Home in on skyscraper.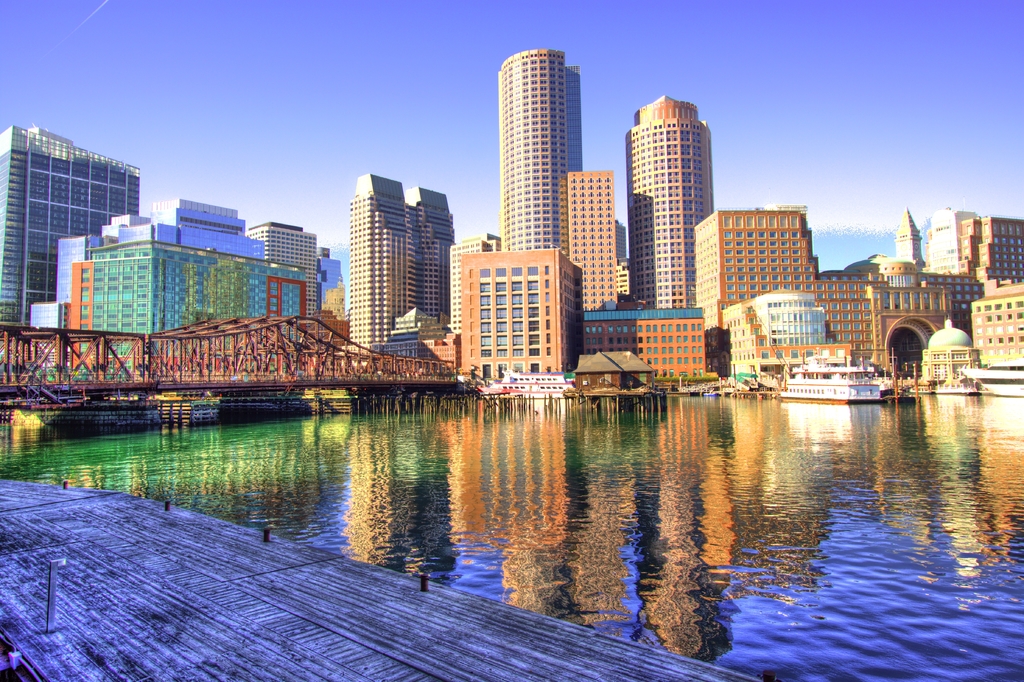
Homed in at select_region(500, 47, 584, 250).
